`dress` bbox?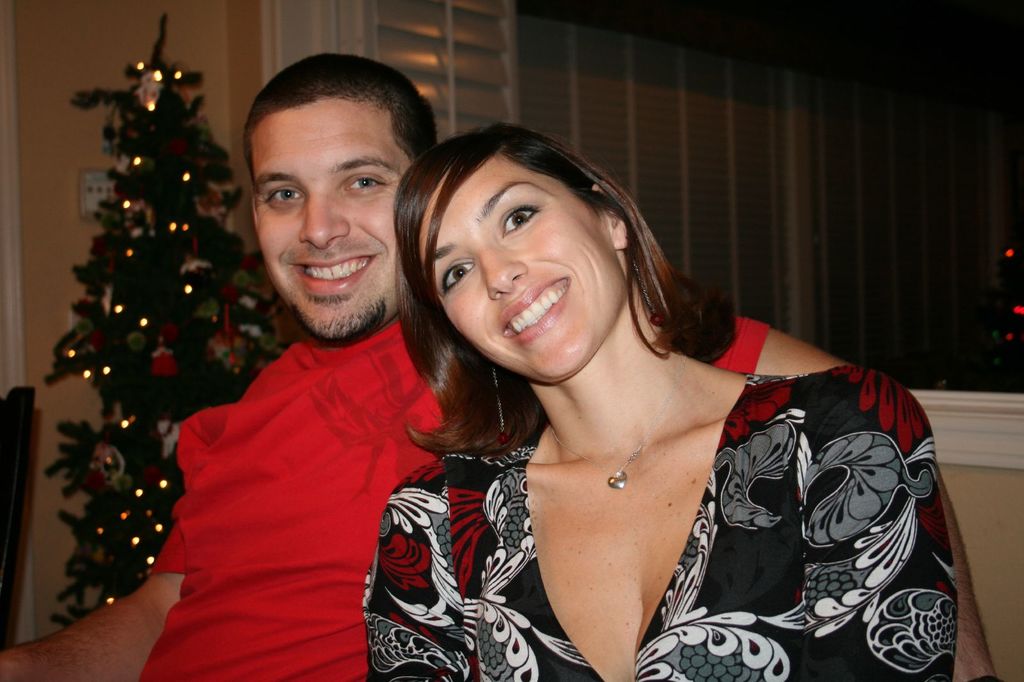
select_region(362, 363, 955, 681)
